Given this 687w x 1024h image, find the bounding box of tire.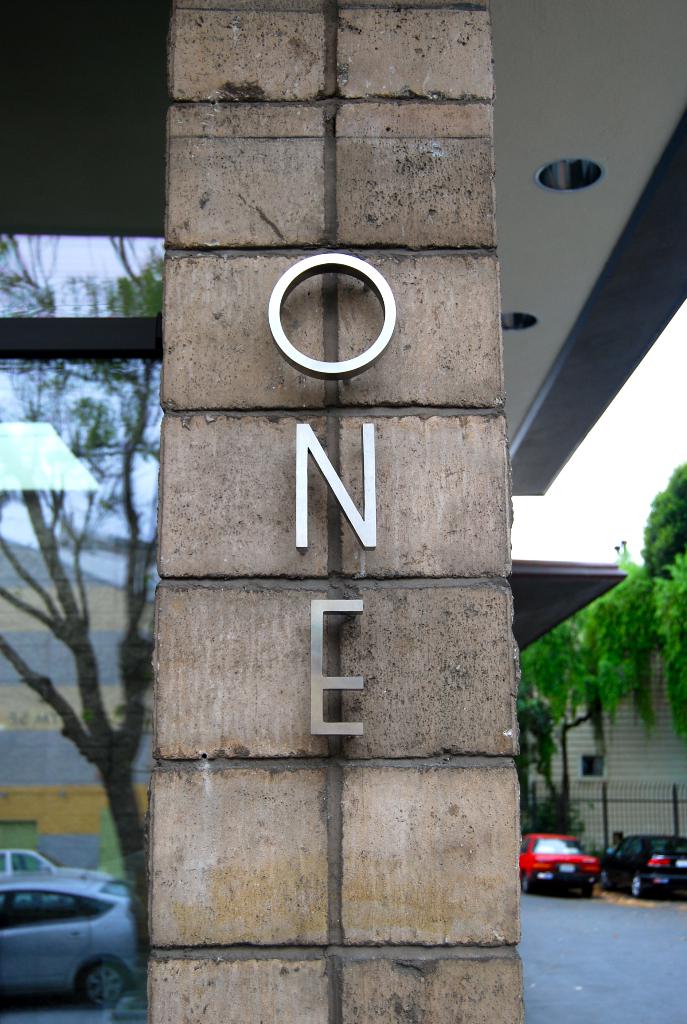
box=[522, 872, 537, 893].
